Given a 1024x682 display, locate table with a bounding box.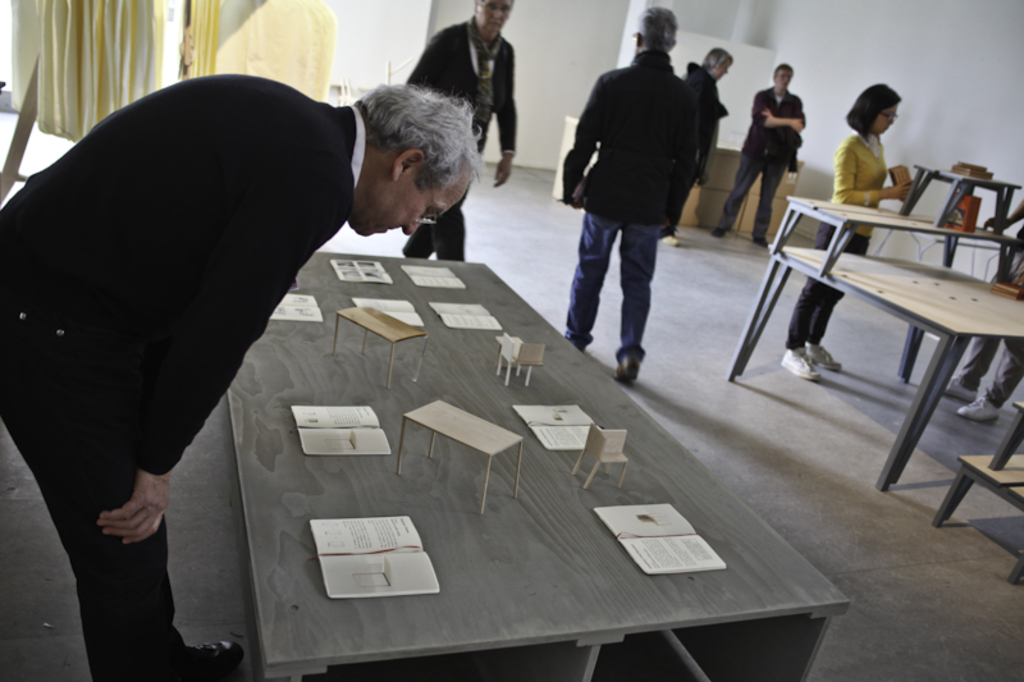
Located: x1=728, y1=251, x2=1023, y2=494.
